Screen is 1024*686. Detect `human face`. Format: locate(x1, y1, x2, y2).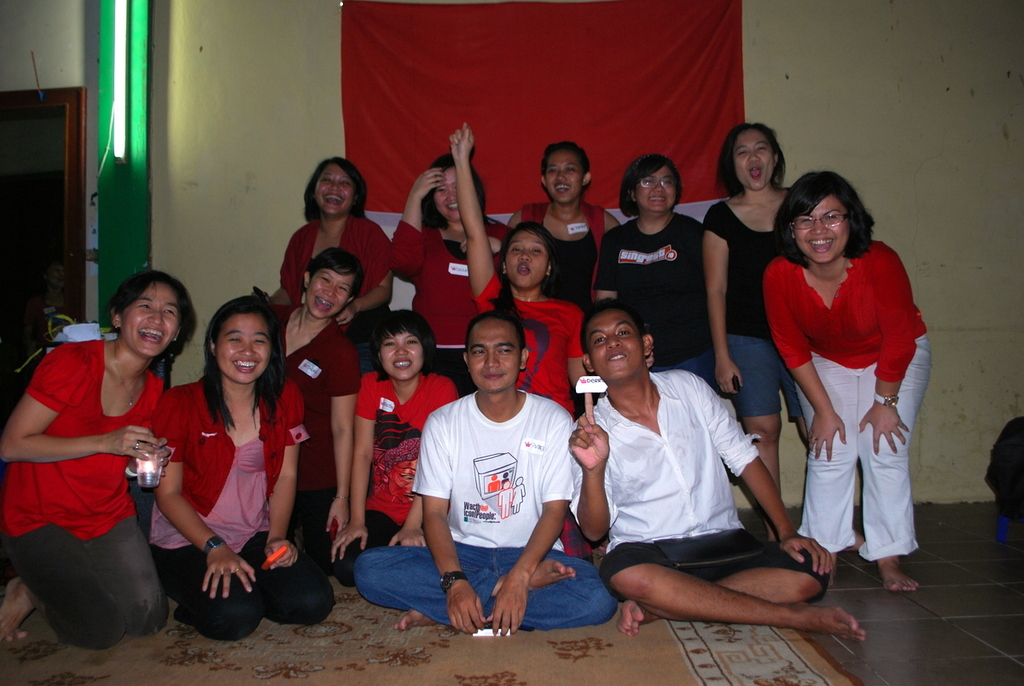
locate(464, 312, 521, 392).
